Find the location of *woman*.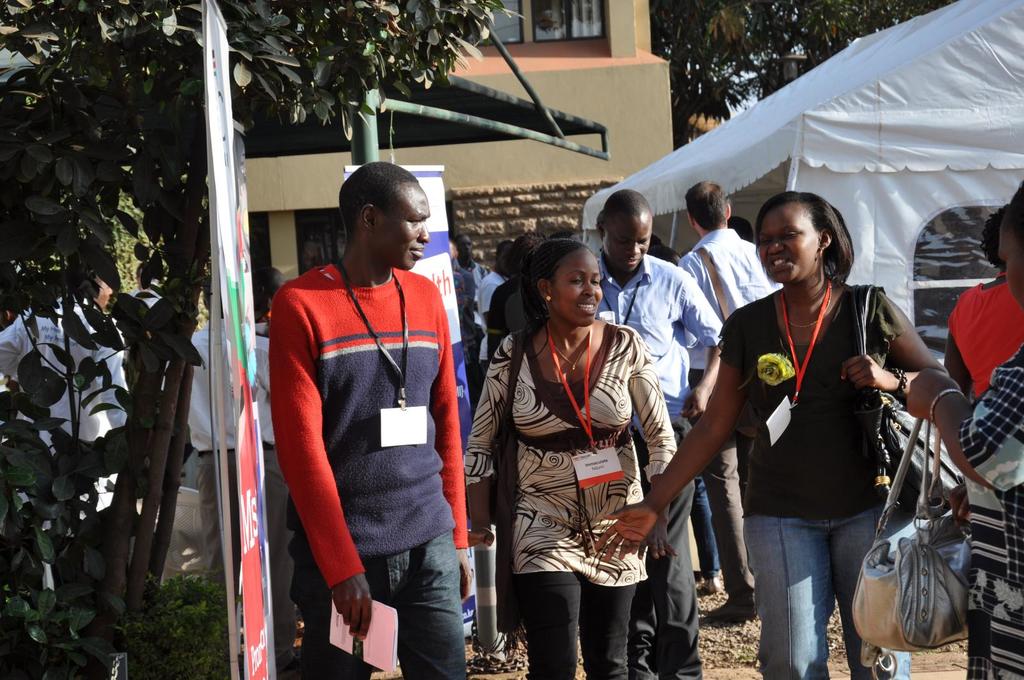
Location: <region>904, 175, 1023, 679</region>.
